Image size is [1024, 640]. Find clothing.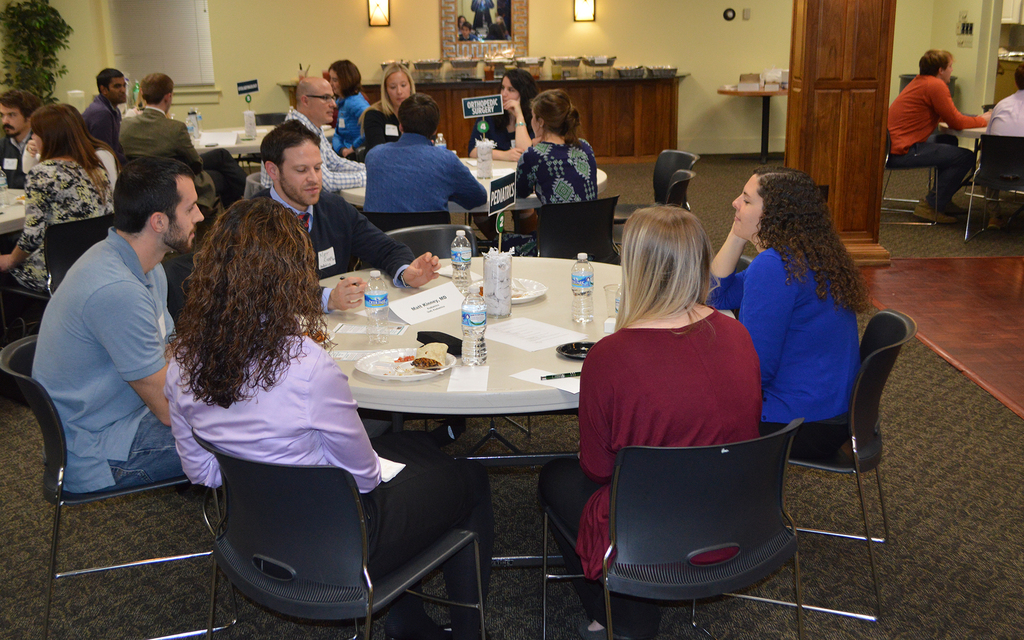
bbox=(0, 131, 33, 188).
